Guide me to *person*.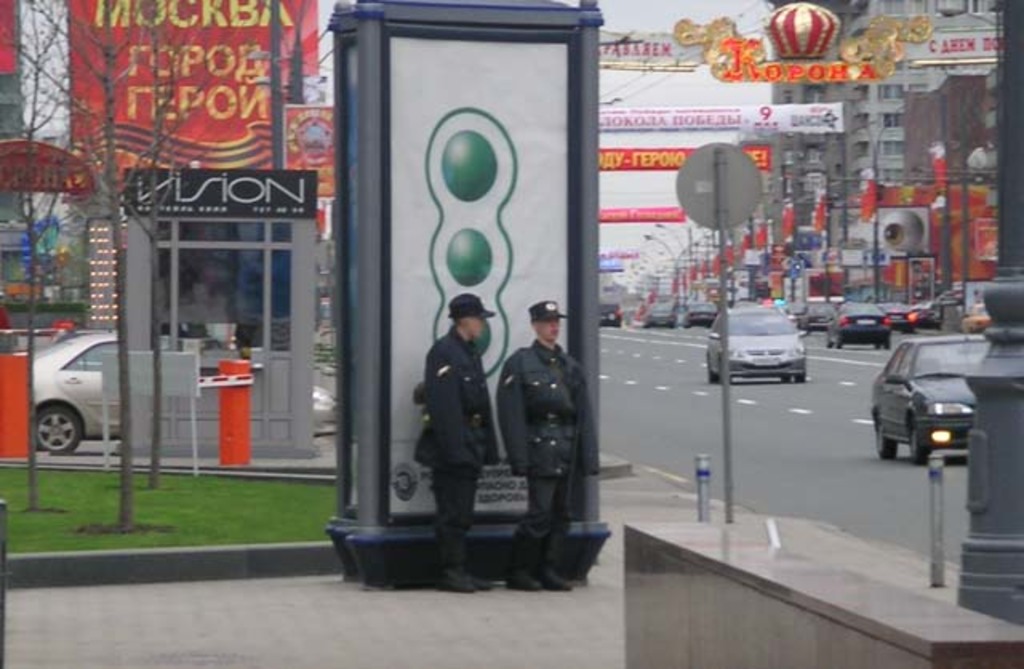
Guidance: {"x1": 411, "y1": 294, "x2": 502, "y2": 595}.
